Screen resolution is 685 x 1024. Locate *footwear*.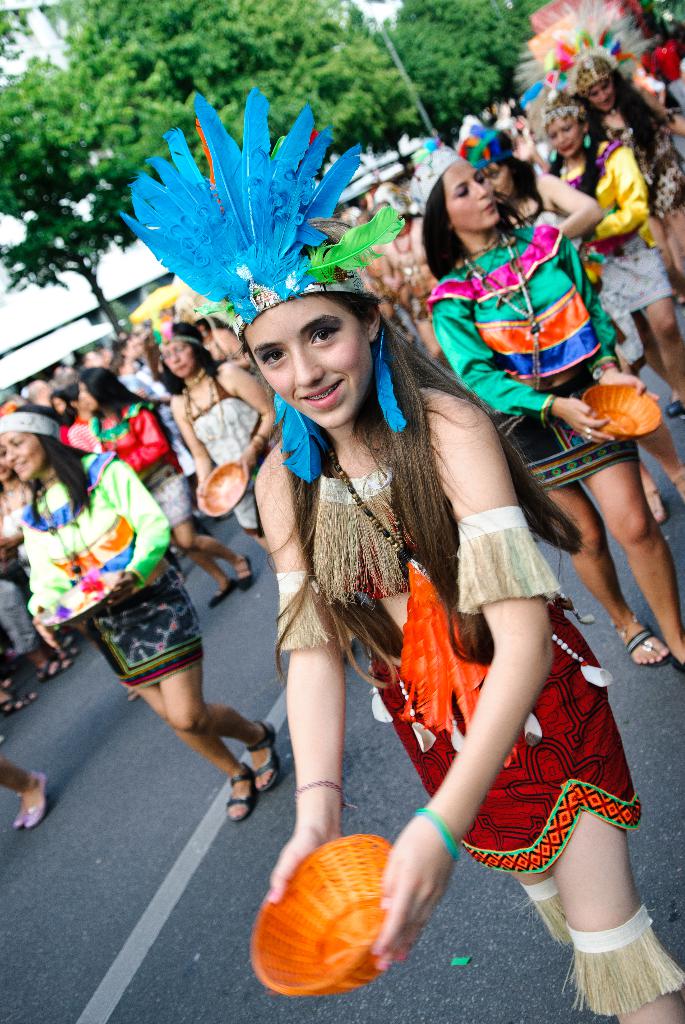
248, 716, 281, 784.
